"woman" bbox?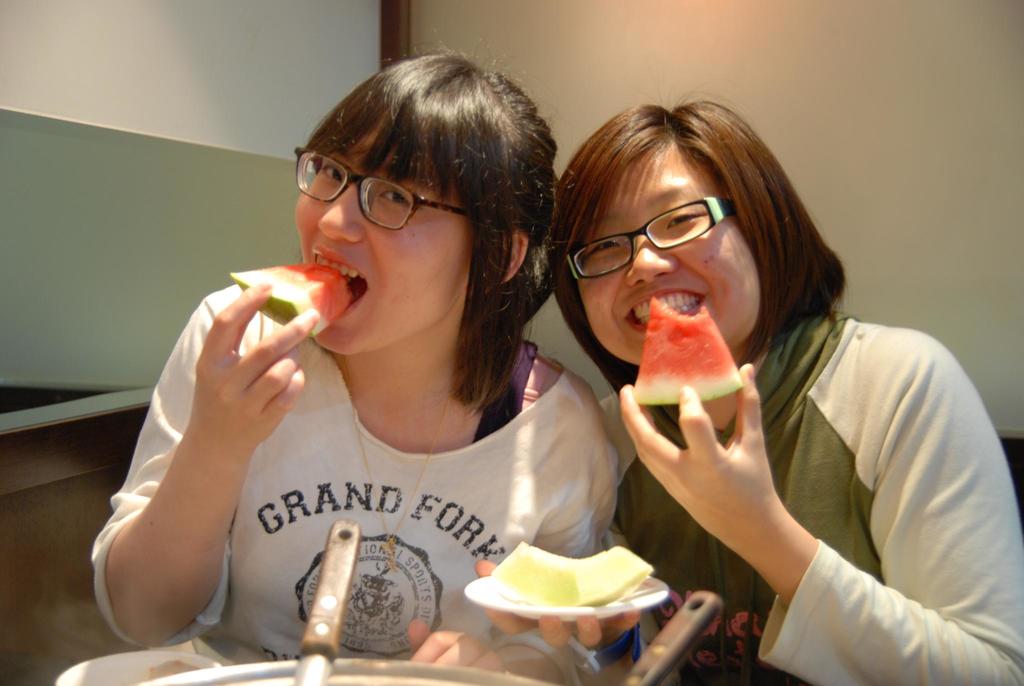
Rect(467, 98, 1023, 685)
